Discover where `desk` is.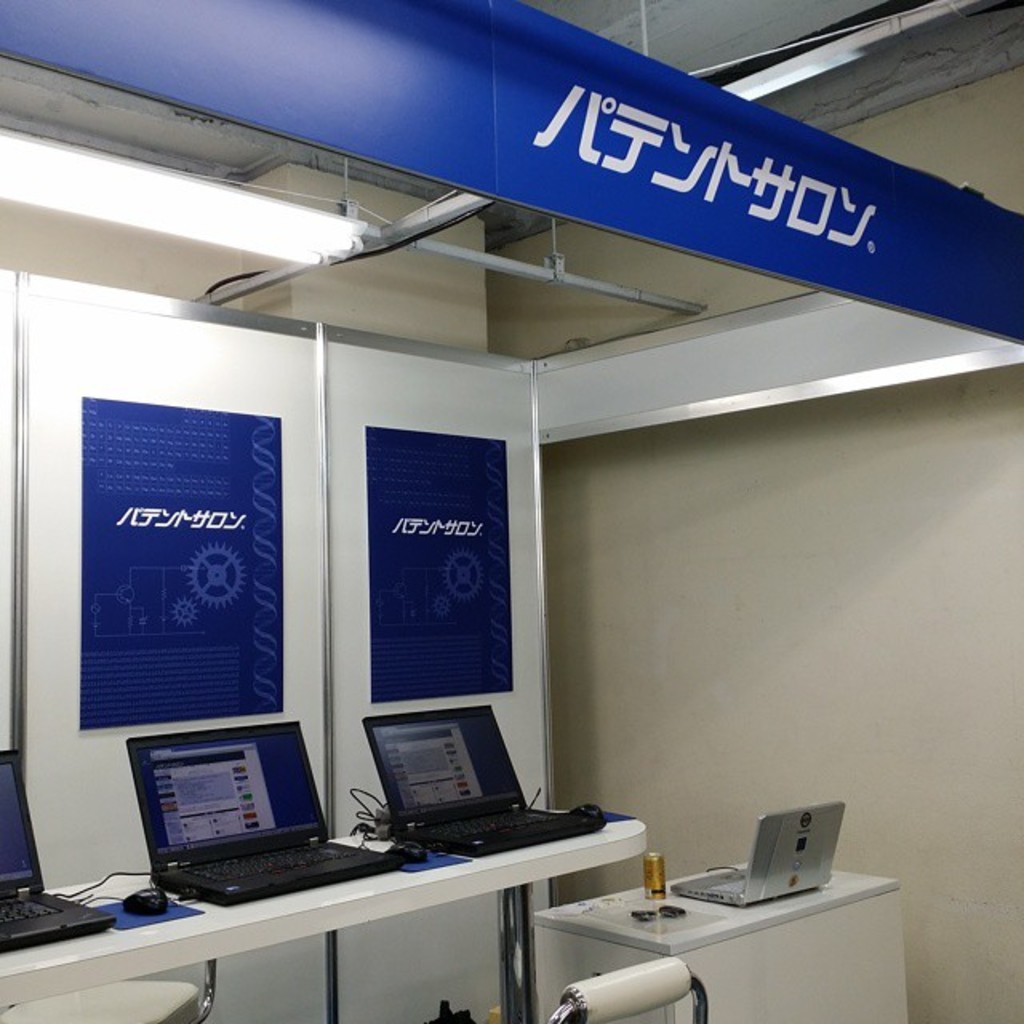
Discovered at {"left": 0, "top": 758, "right": 707, "bottom": 1000}.
